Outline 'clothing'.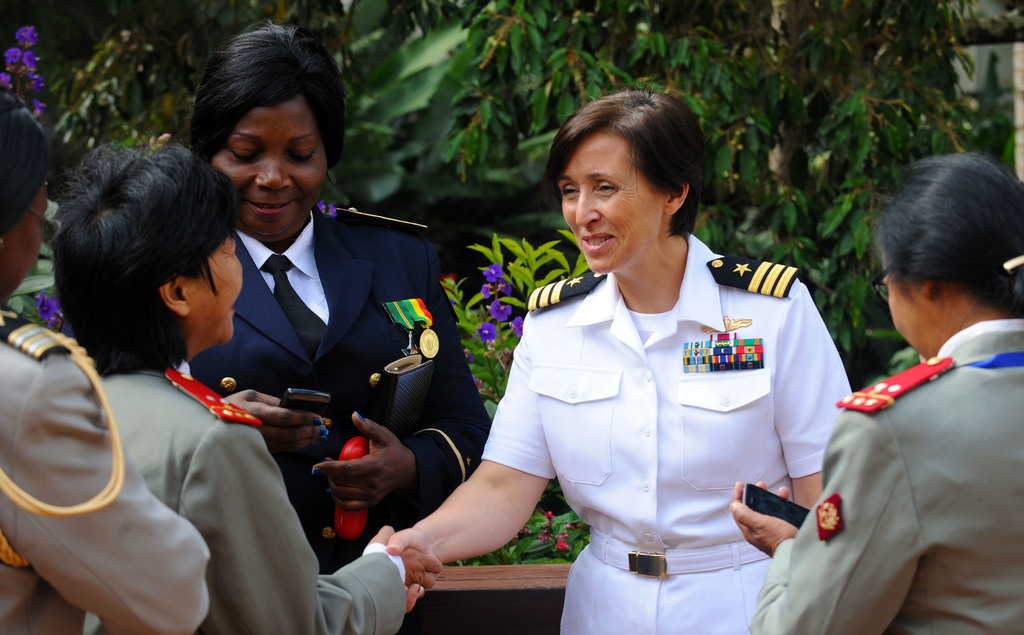
Outline: left=97, top=336, right=404, bottom=634.
